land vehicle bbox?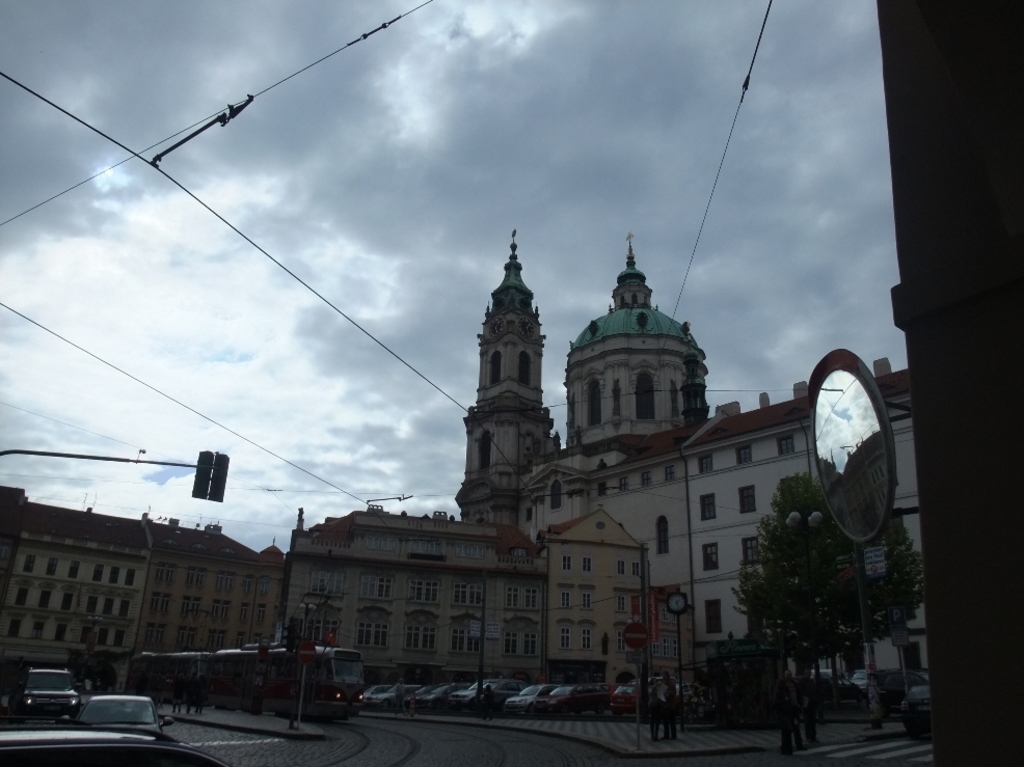
select_region(128, 646, 361, 720)
